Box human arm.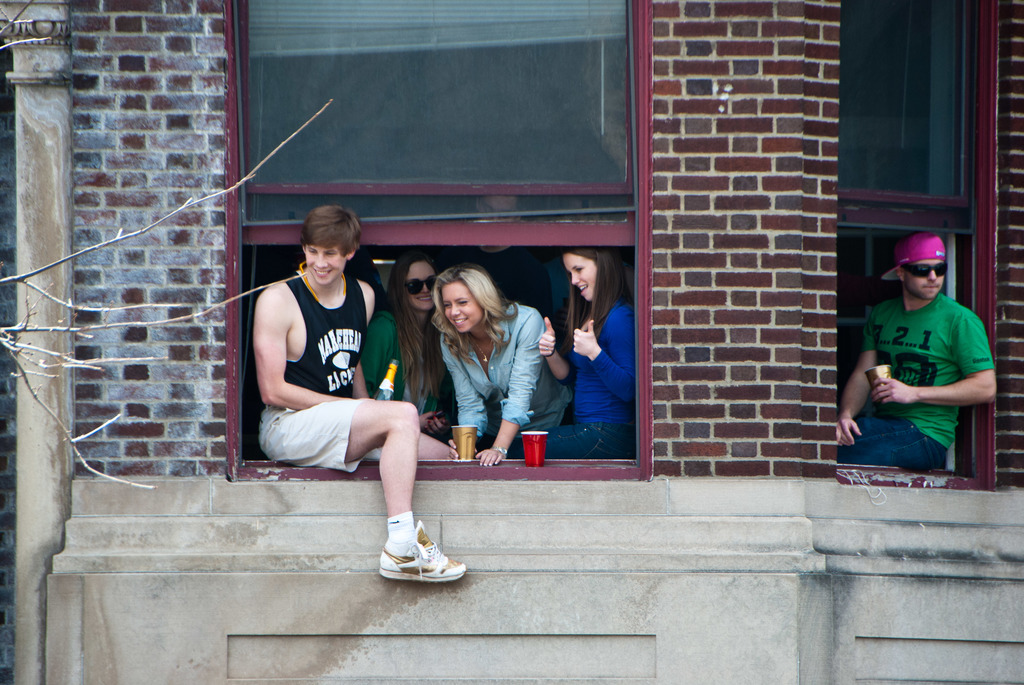
detection(349, 354, 371, 399).
